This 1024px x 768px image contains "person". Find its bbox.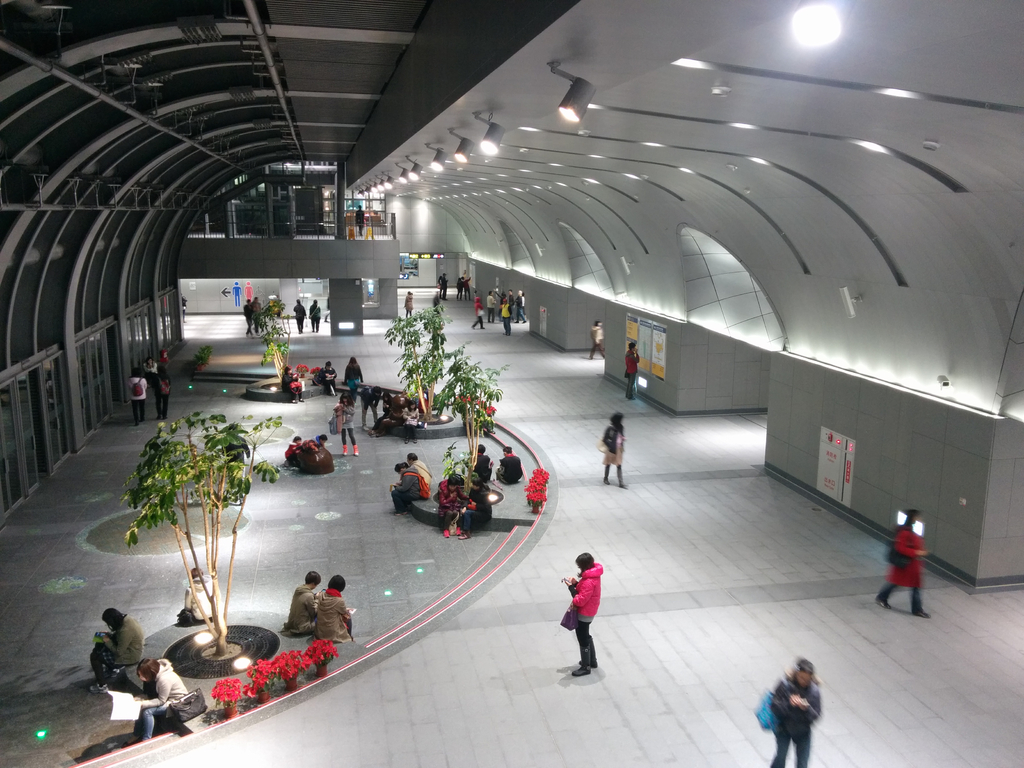
600 415 628 484.
